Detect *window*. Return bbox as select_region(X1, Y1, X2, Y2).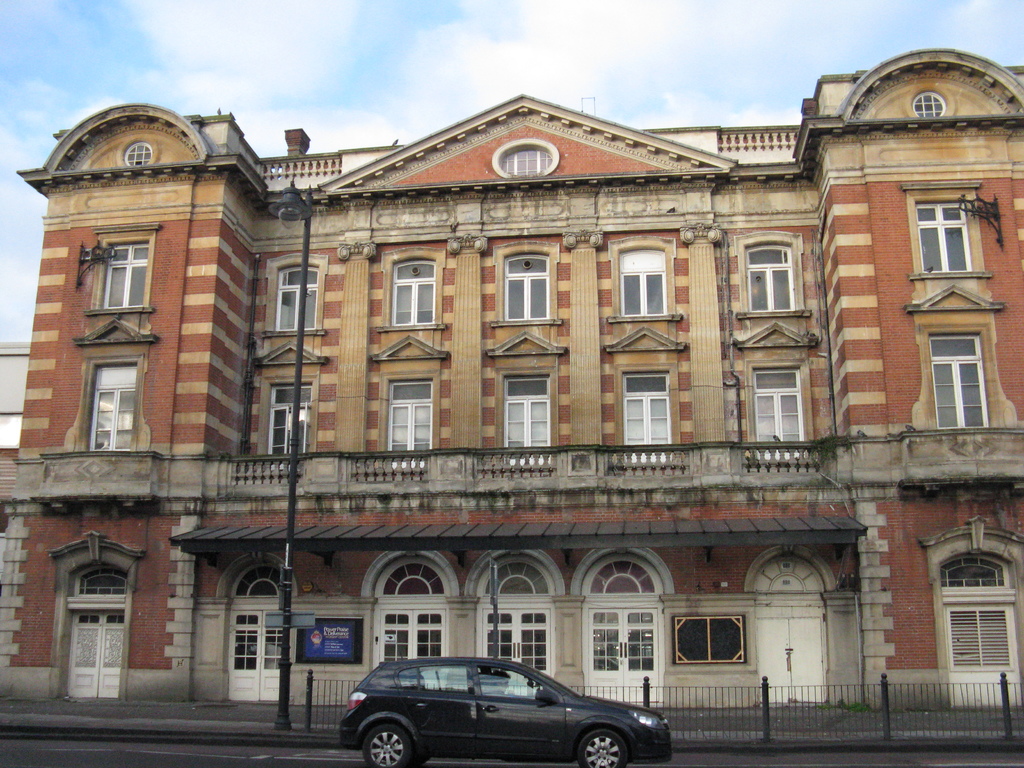
select_region(603, 324, 690, 465).
